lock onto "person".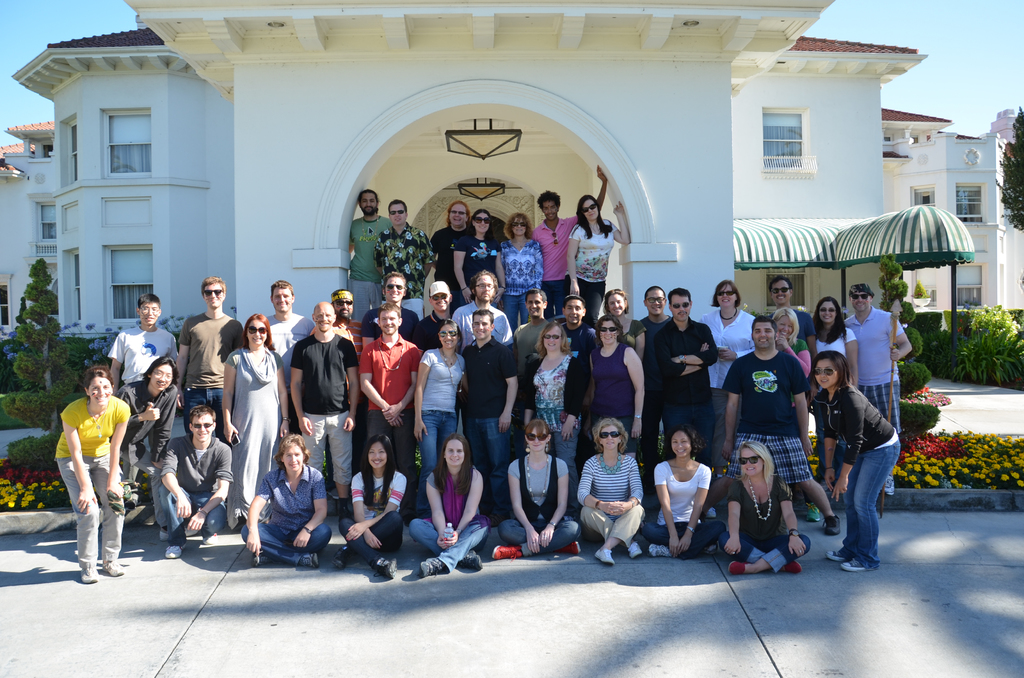
Locked: BBox(640, 419, 729, 560).
